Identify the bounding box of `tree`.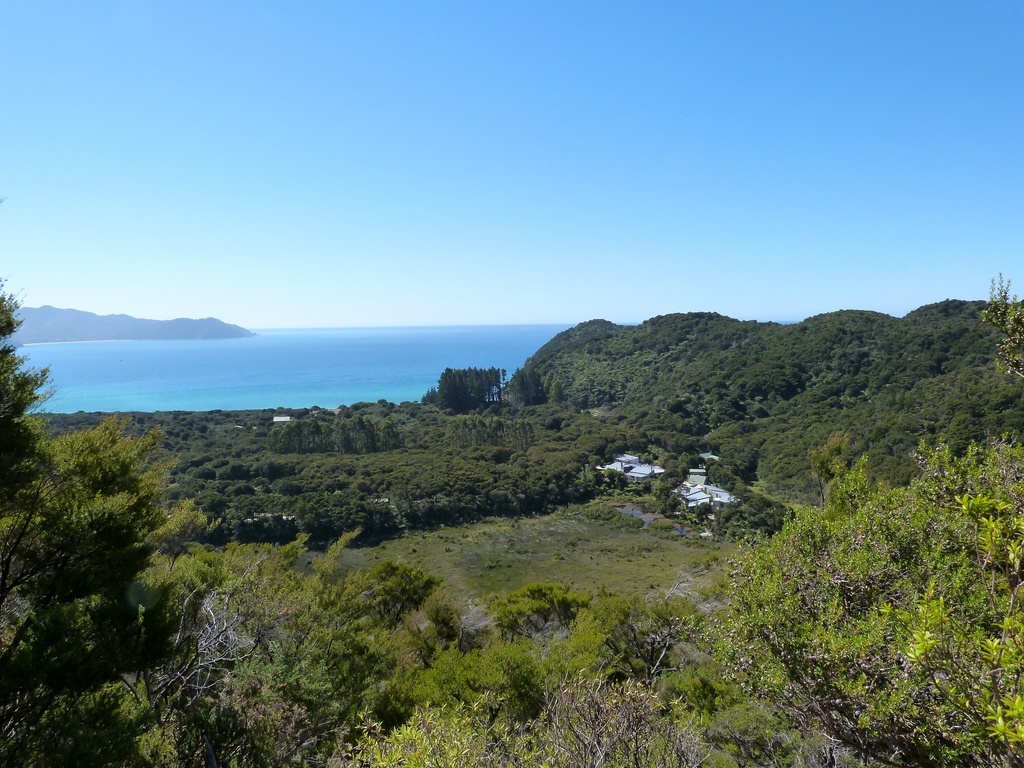
[x1=27, y1=384, x2=173, y2=648].
